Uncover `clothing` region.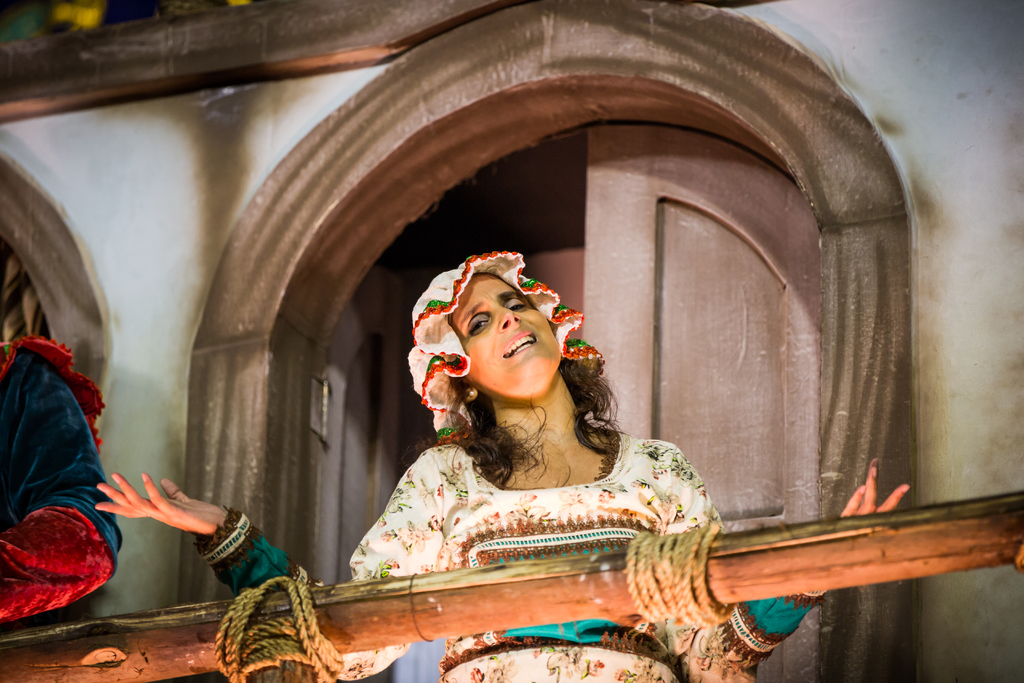
Uncovered: pyautogui.locateOnScreen(4, 305, 127, 601).
